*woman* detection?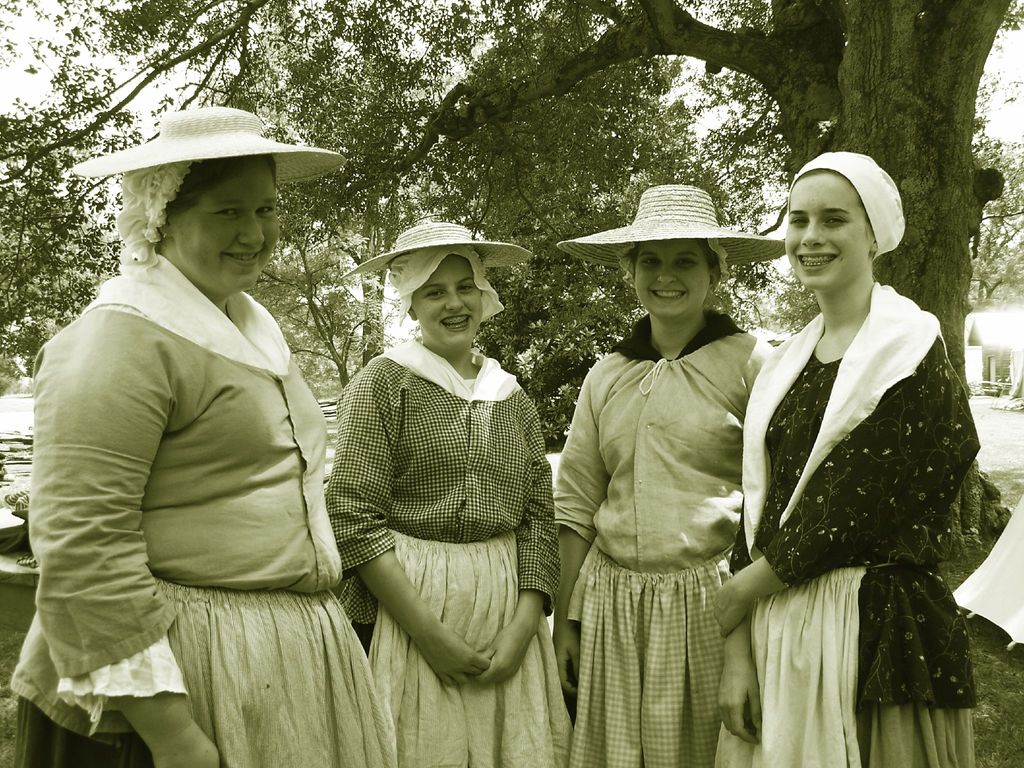
BBox(8, 102, 399, 767)
